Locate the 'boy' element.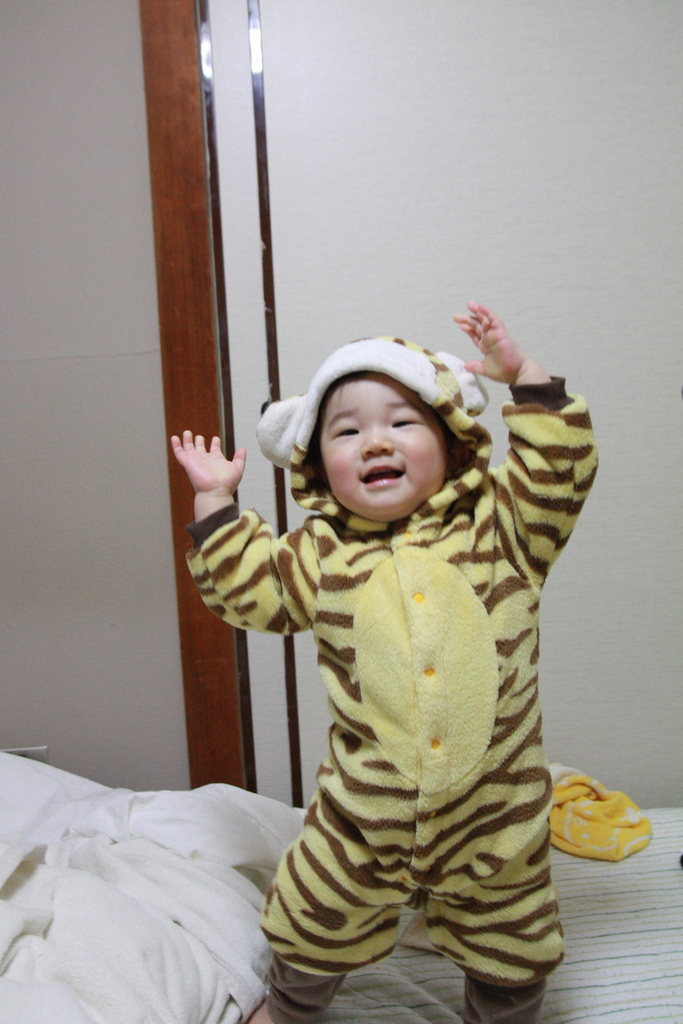
Element bbox: x1=160, y1=314, x2=610, y2=1023.
